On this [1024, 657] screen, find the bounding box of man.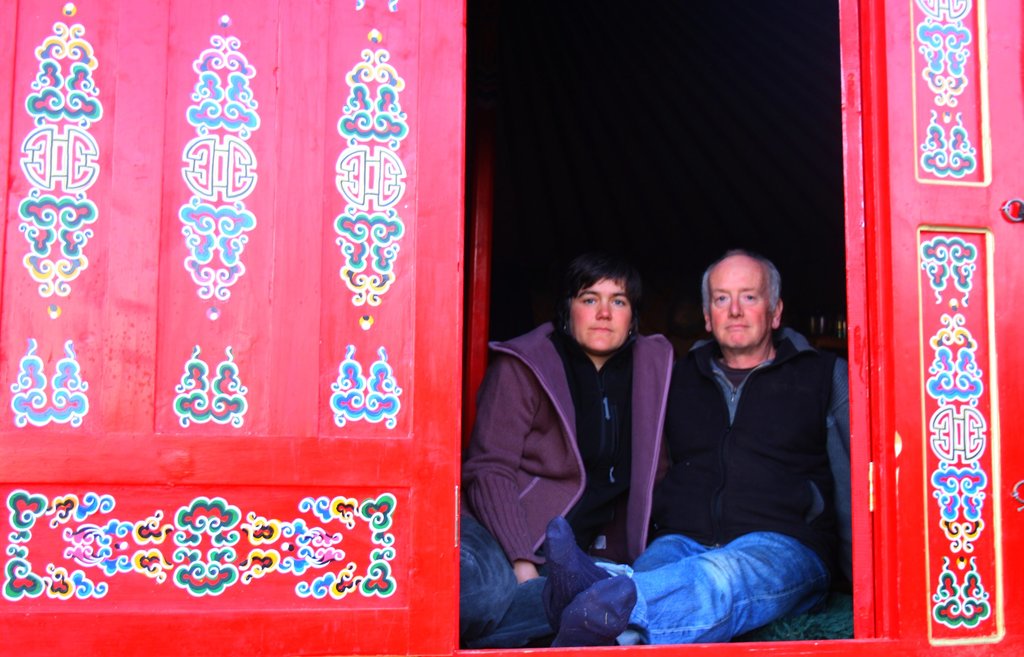
Bounding box: x1=543 y1=241 x2=851 y2=646.
